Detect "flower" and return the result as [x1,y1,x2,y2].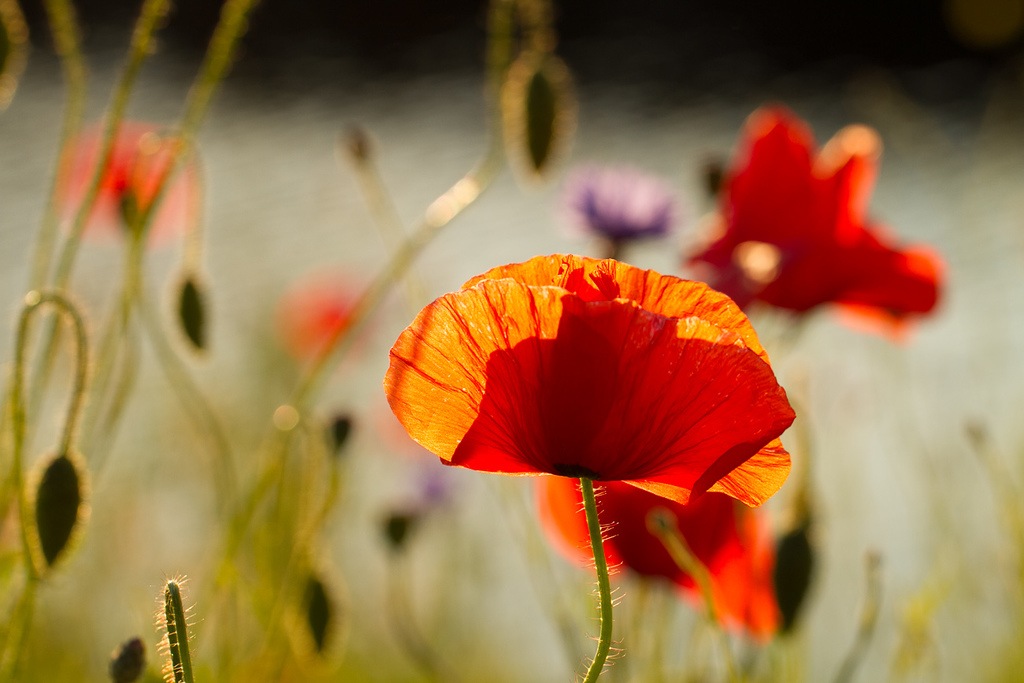
[566,161,693,243].
